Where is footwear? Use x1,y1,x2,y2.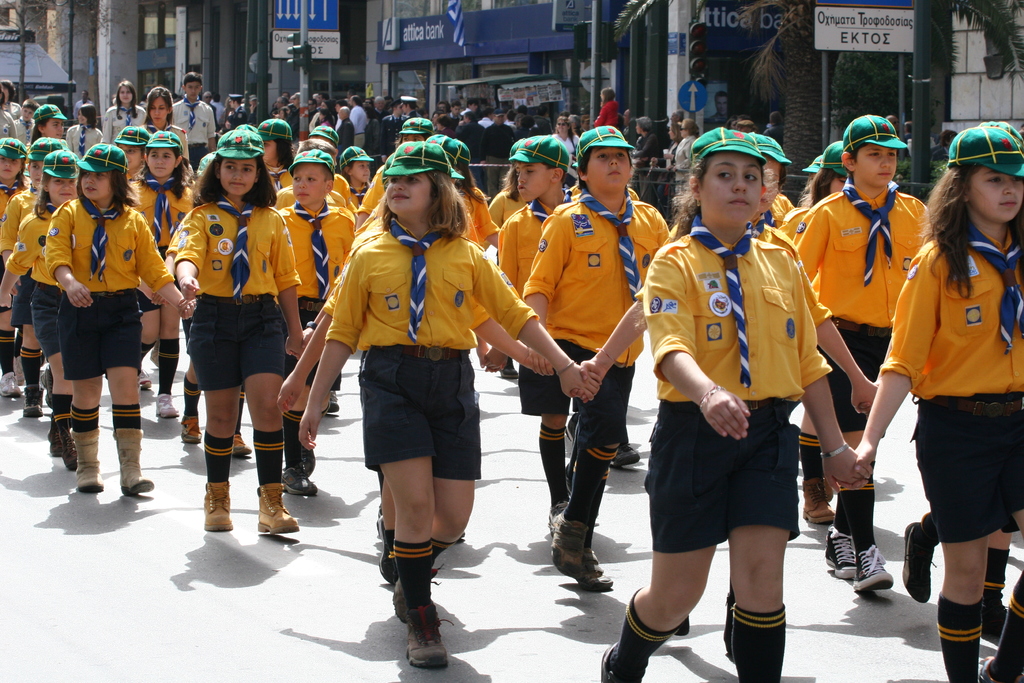
0,372,19,398.
